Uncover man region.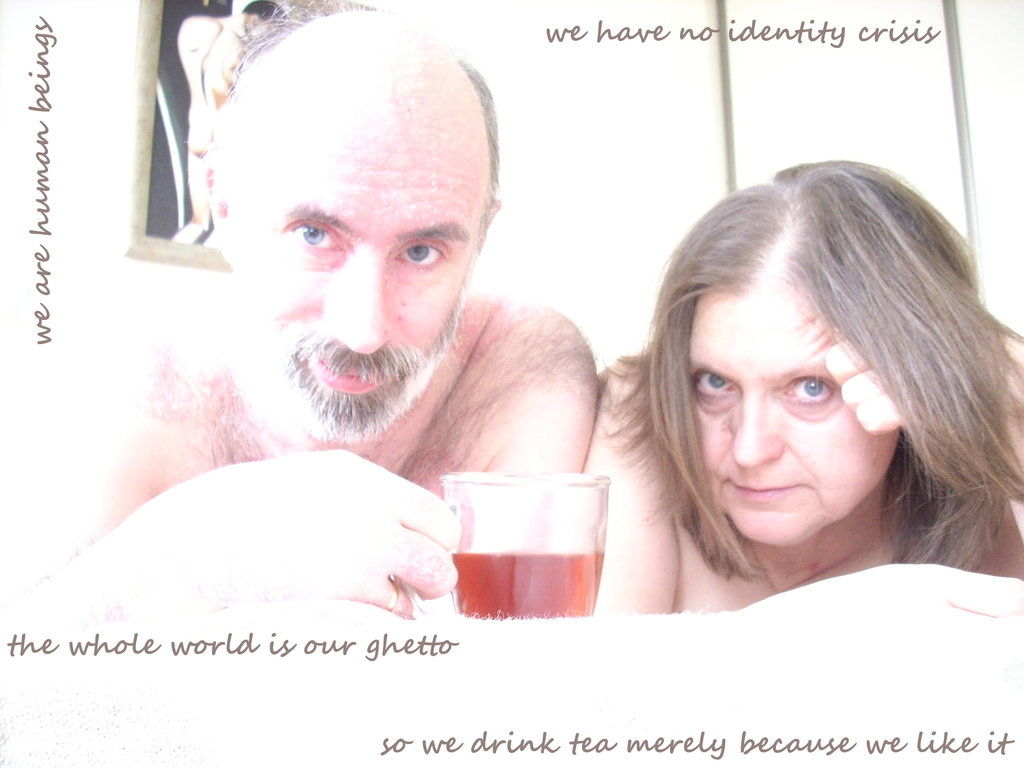
Uncovered: 0,0,596,631.
